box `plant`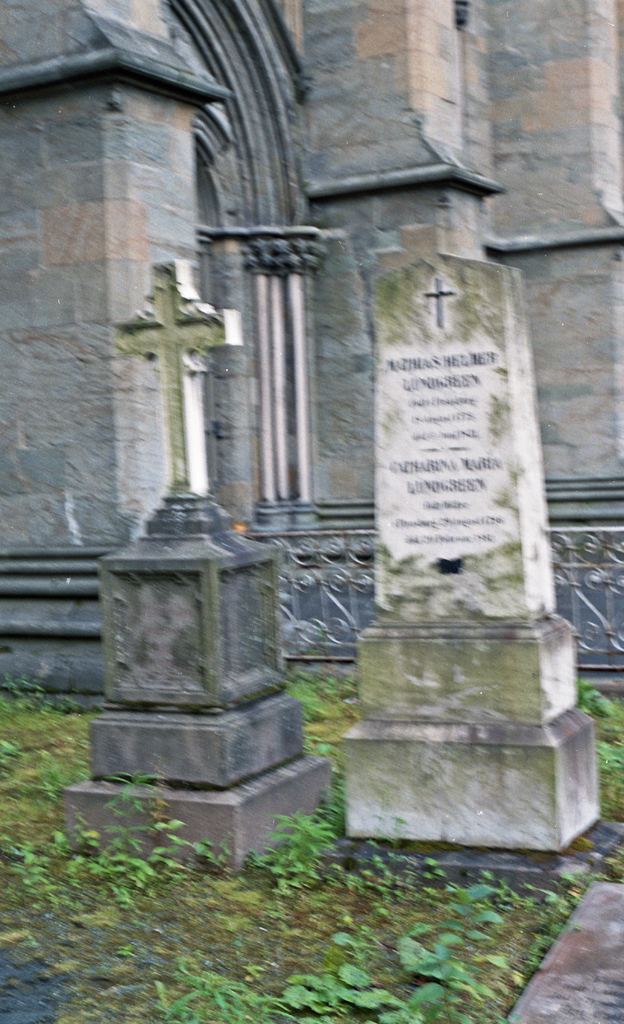
[left=595, top=735, right=623, bottom=776]
